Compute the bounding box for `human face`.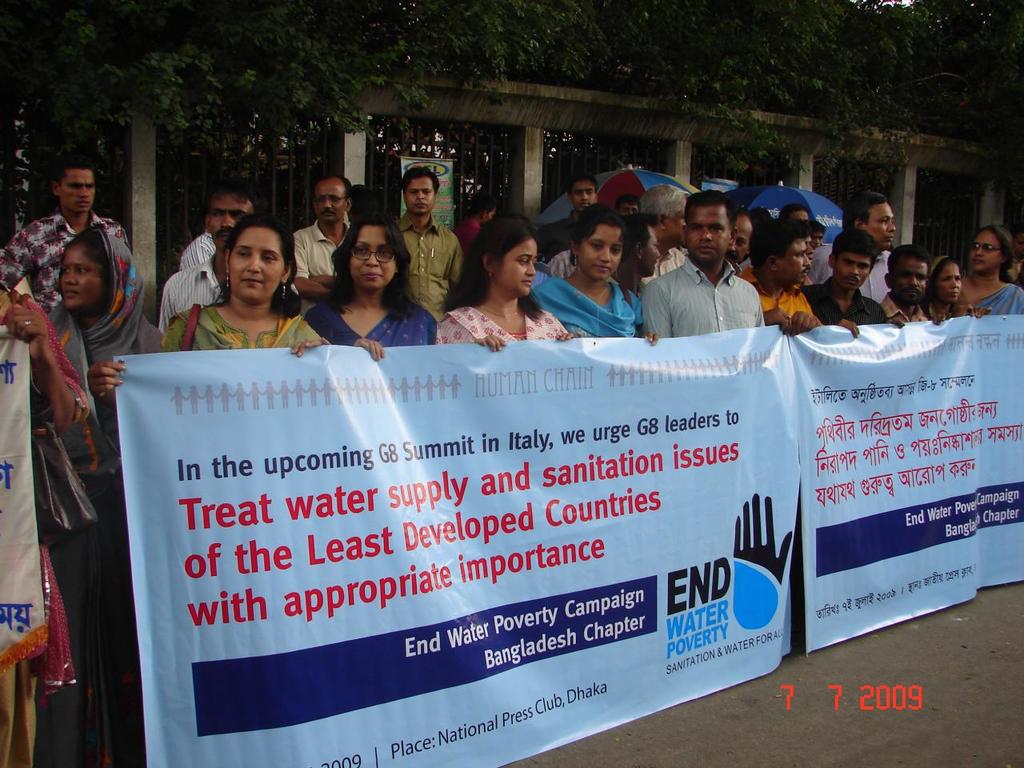
581:222:621:274.
